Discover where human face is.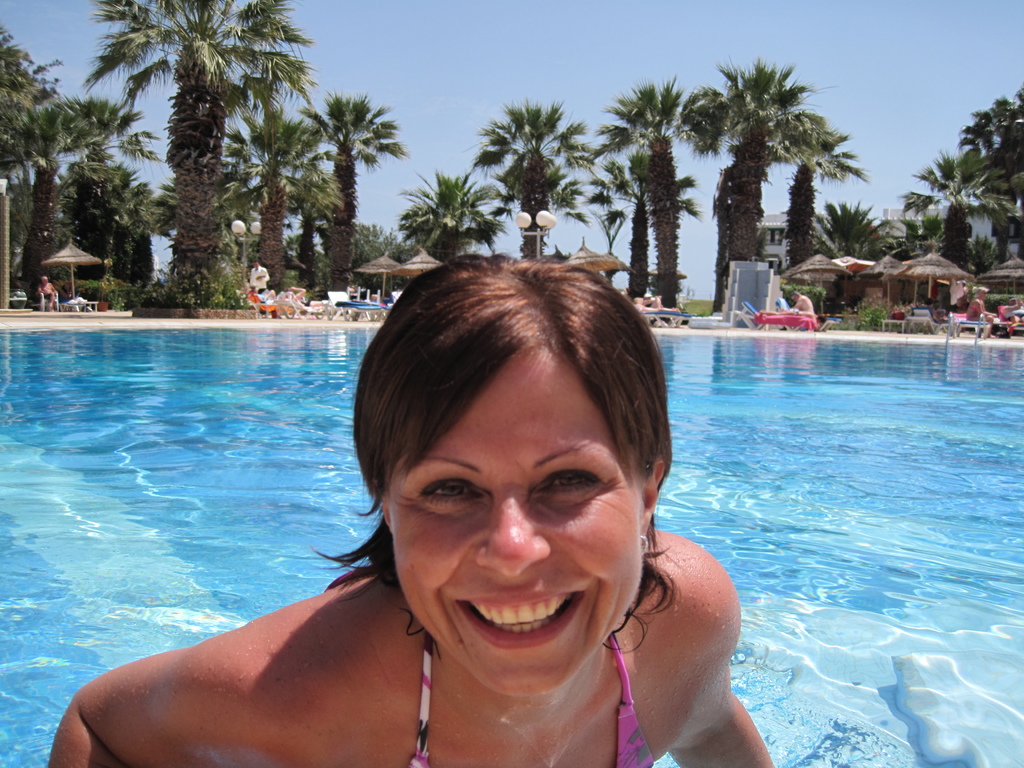
Discovered at box(252, 259, 259, 271).
